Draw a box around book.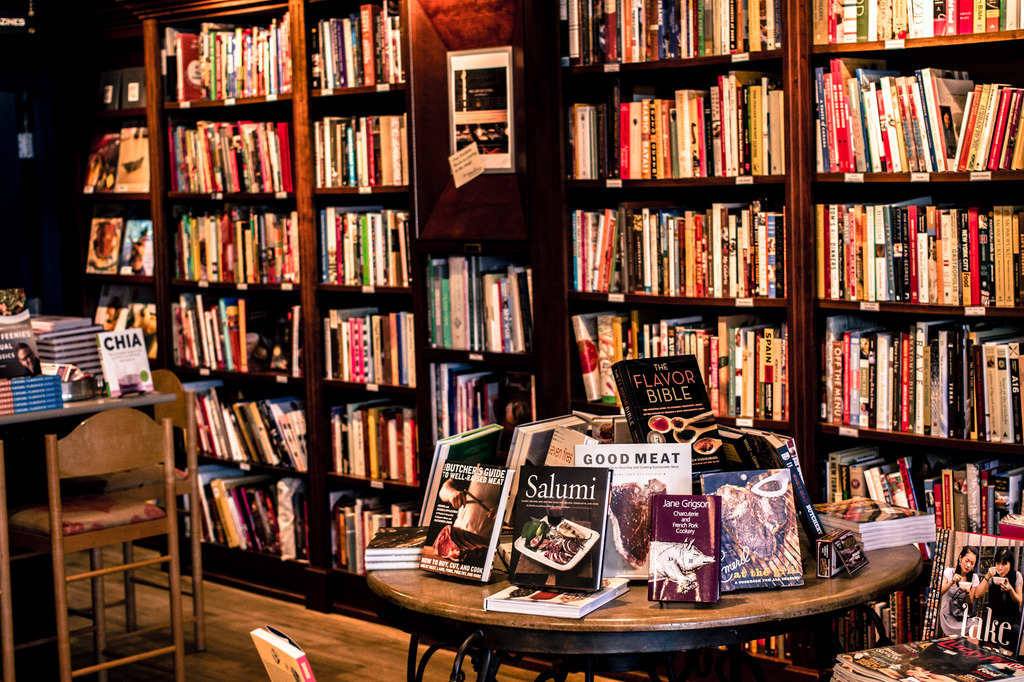
(x1=122, y1=220, x2=157, y2=279).
